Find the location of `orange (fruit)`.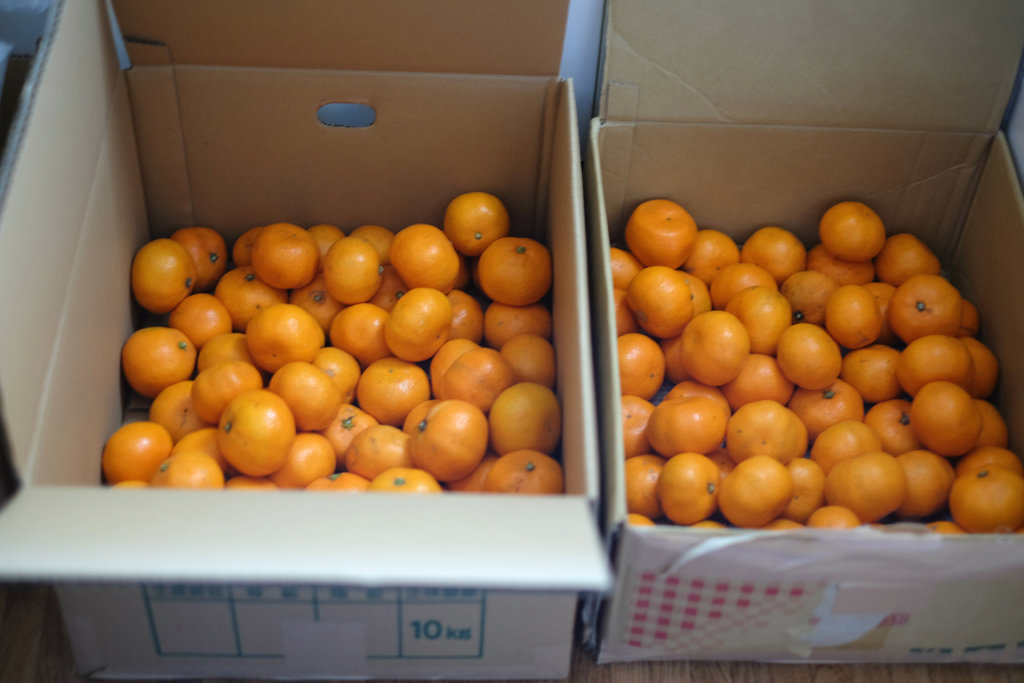
Location: detection(794, 453, 822, 516).
